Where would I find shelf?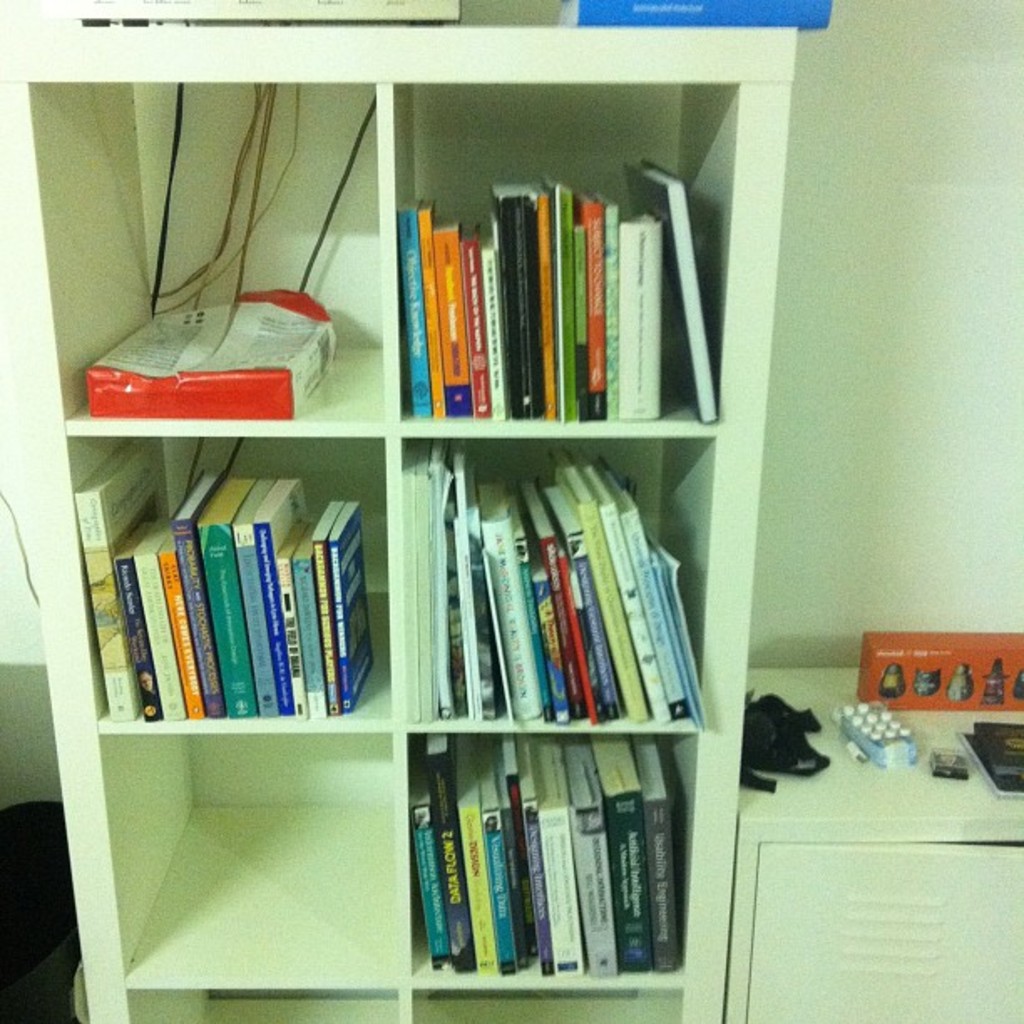
At detection(731, 669, 1022, 1022).
